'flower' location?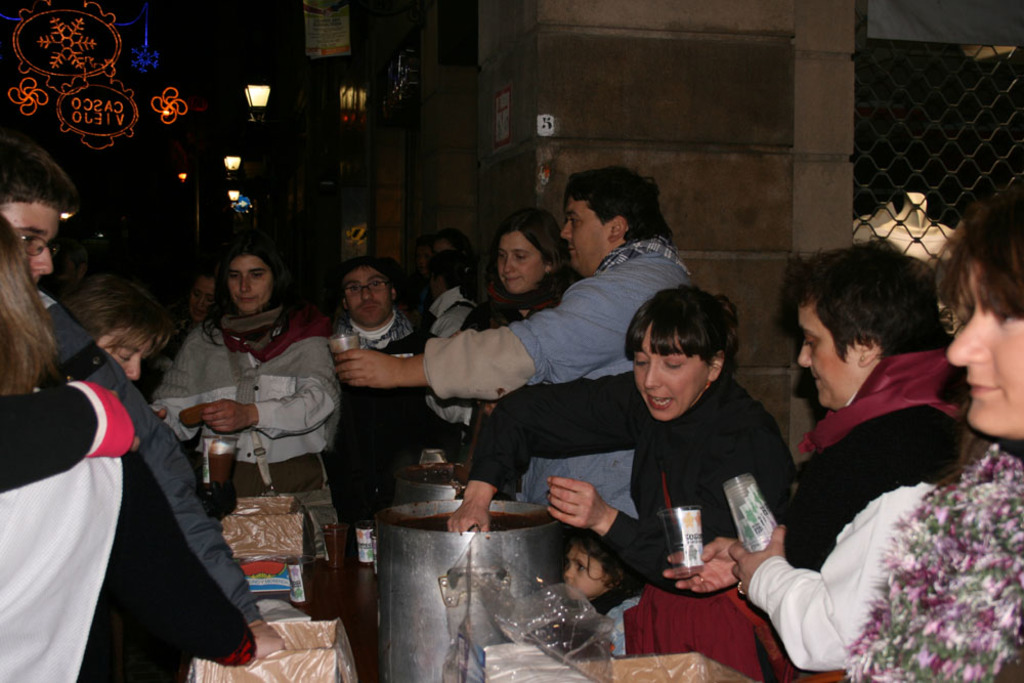
Rect(892, 513, 922, 531)
